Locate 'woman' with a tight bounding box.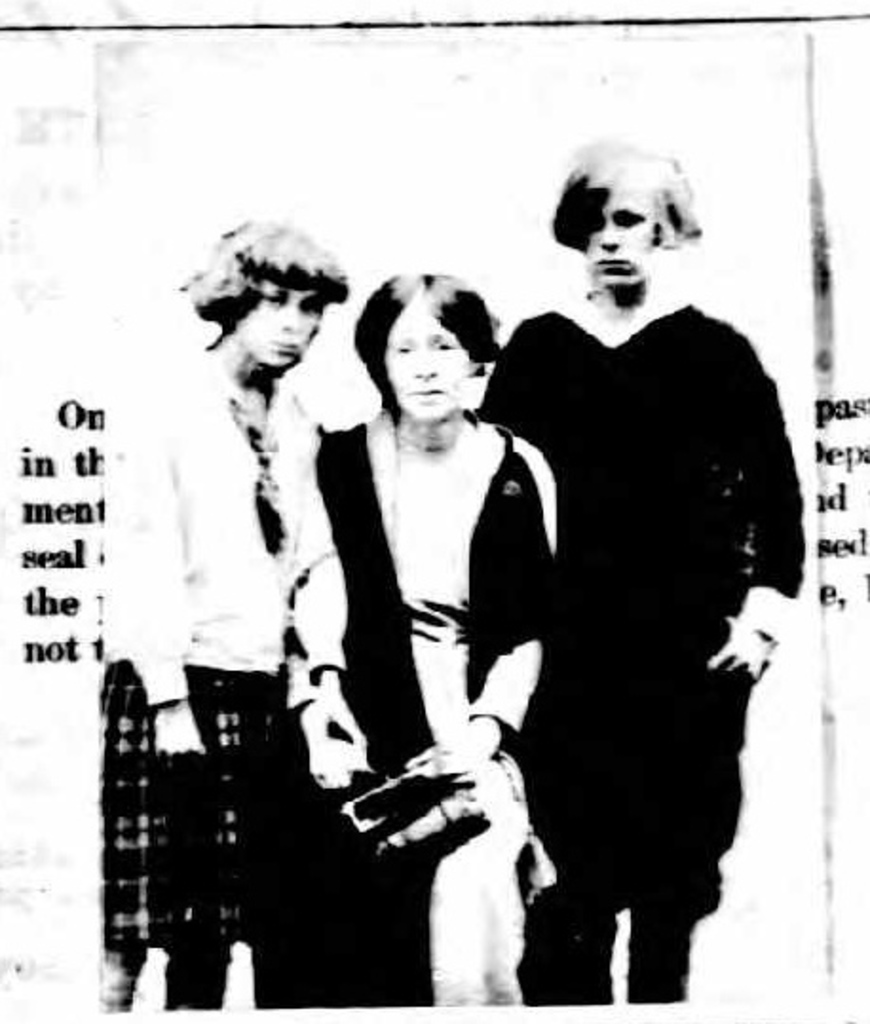
95 207 370 1022.
